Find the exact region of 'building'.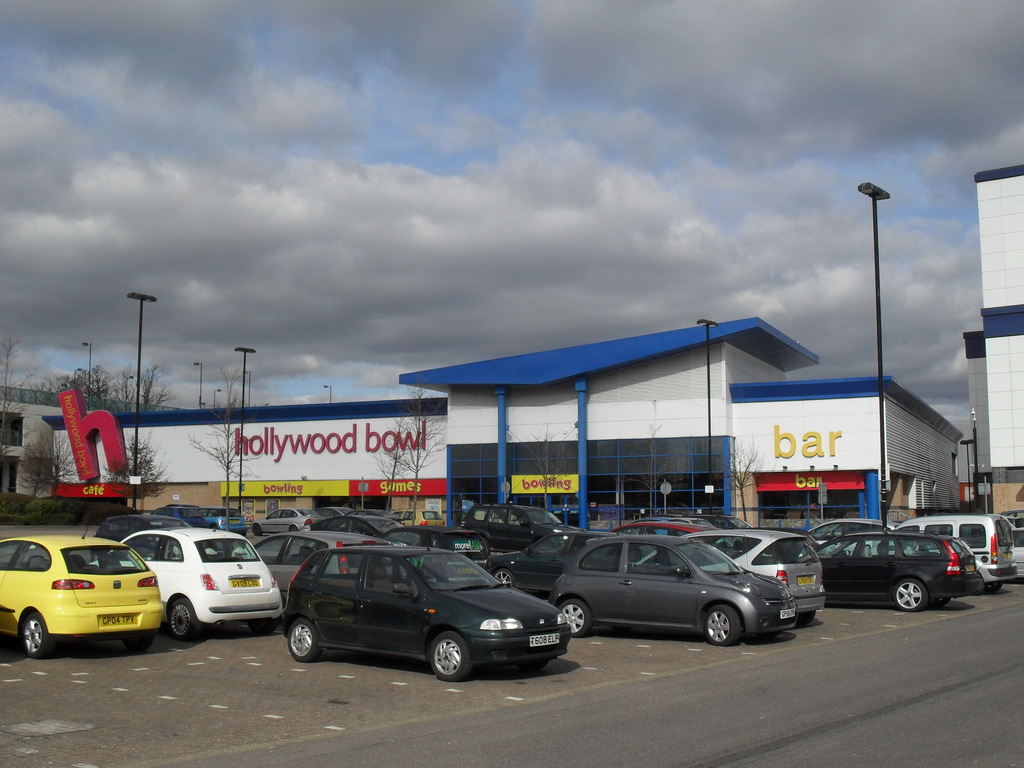
Exact region: 975, 161, 1023, 523.
